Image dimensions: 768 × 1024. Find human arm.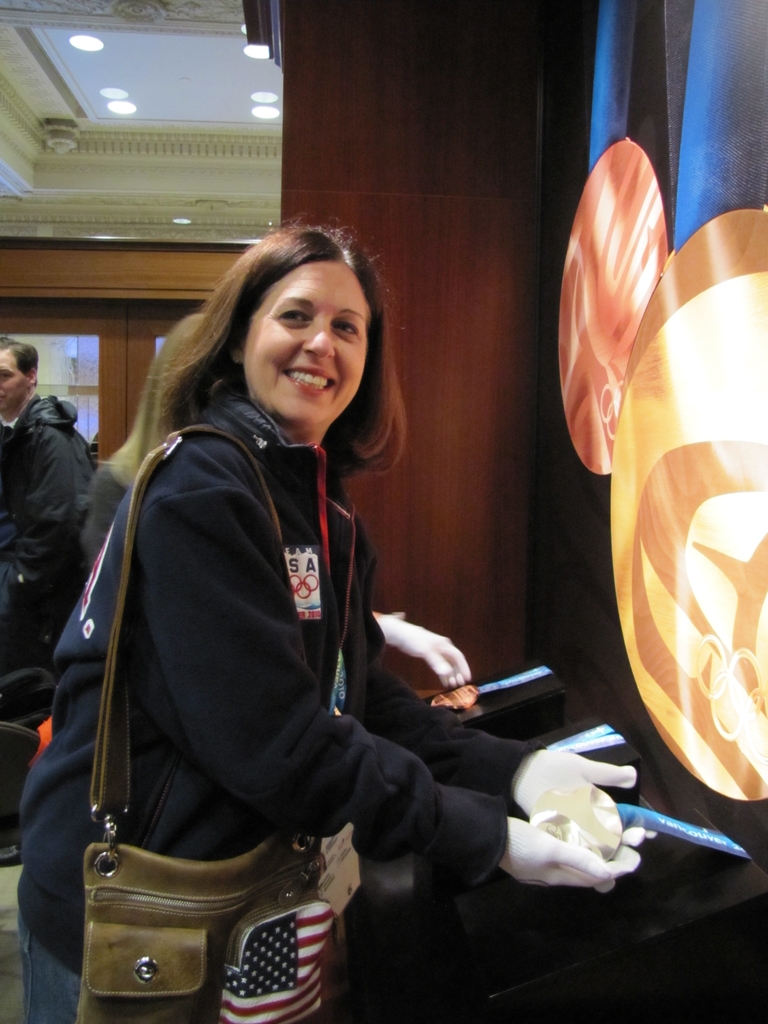
left=9, top=428, right=95, bottom=593.
